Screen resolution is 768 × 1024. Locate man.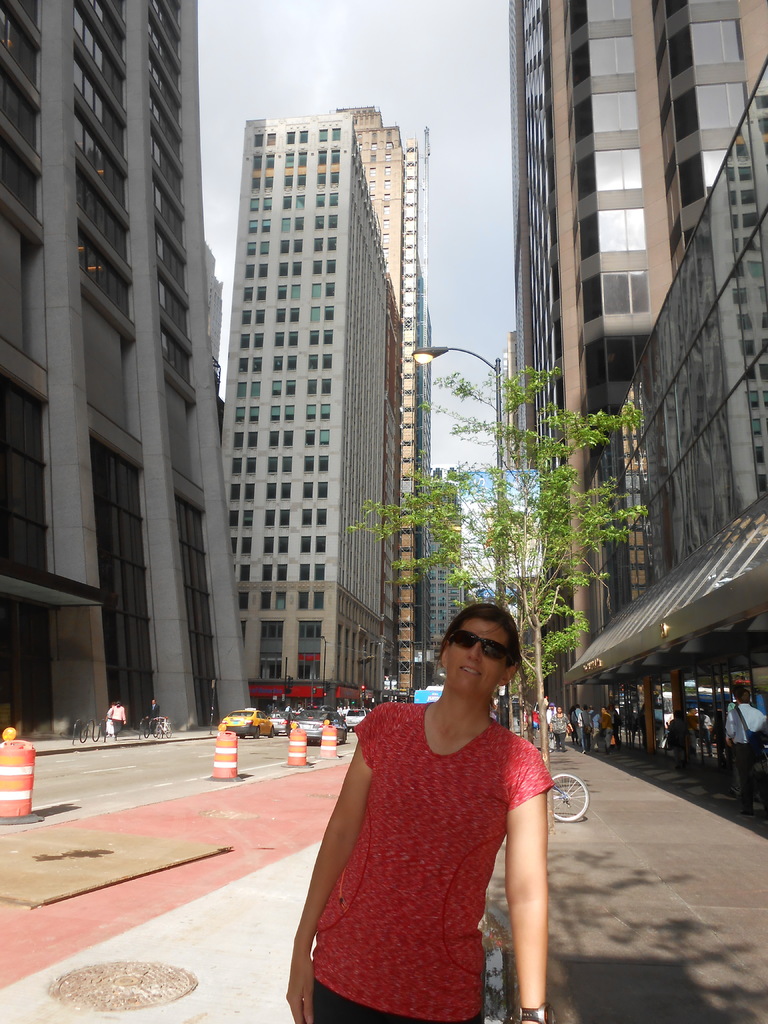
bbox=[547, 701, 557, 729].
